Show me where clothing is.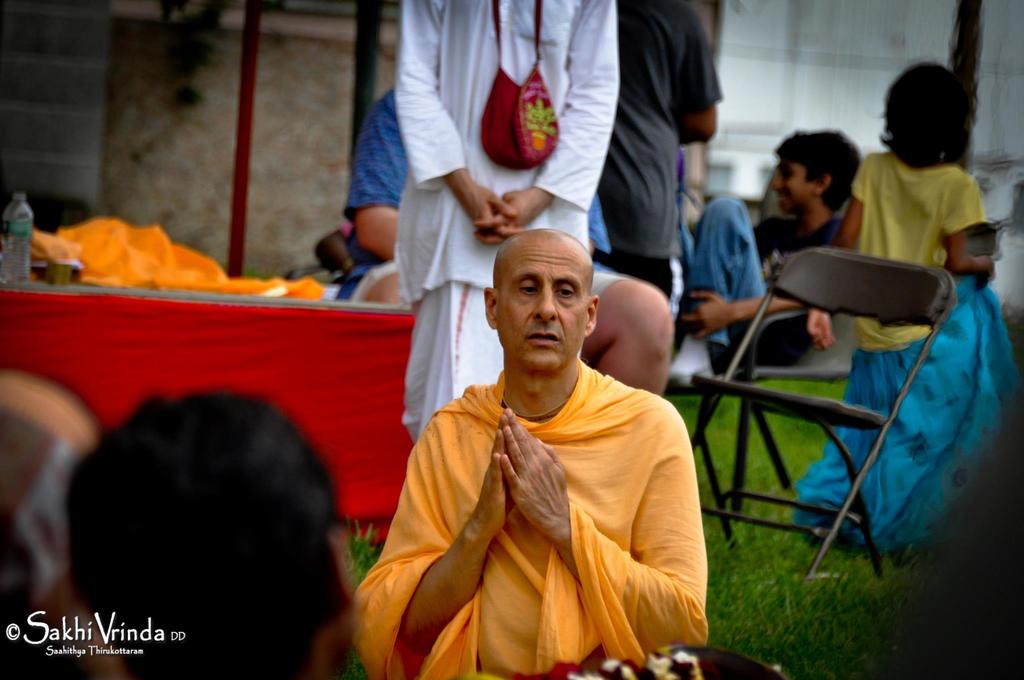
clothing is at region(383, 325, 724, 675).
